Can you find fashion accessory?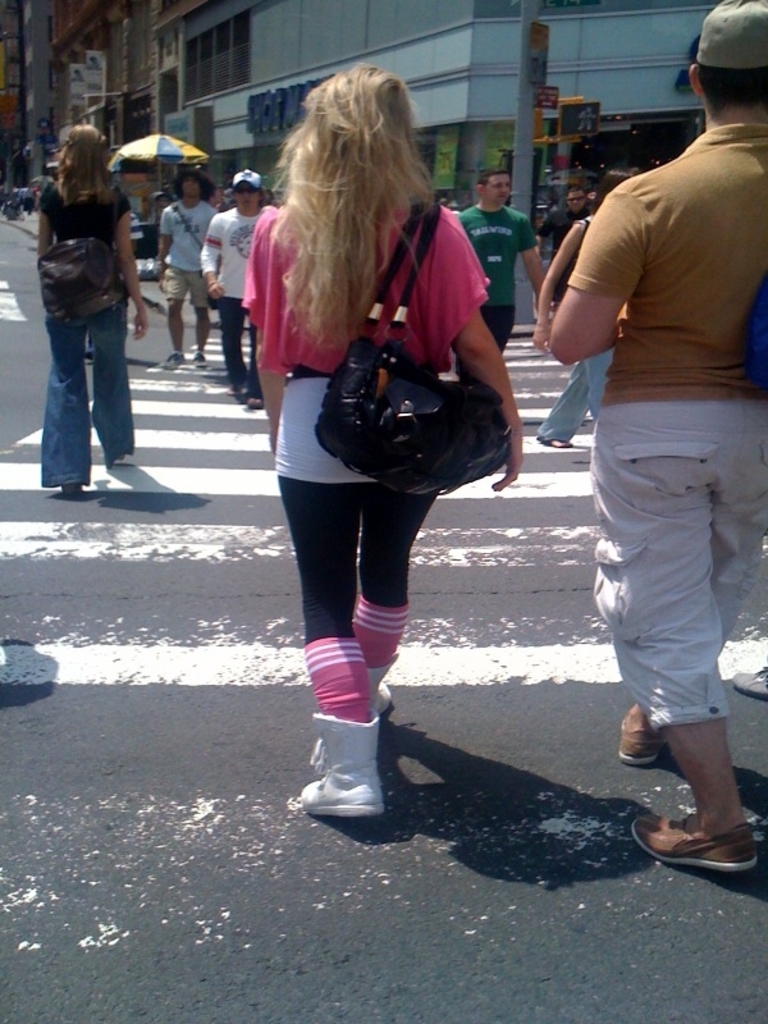
Yes, bounding box: crop(233, 168, 265, 192).
